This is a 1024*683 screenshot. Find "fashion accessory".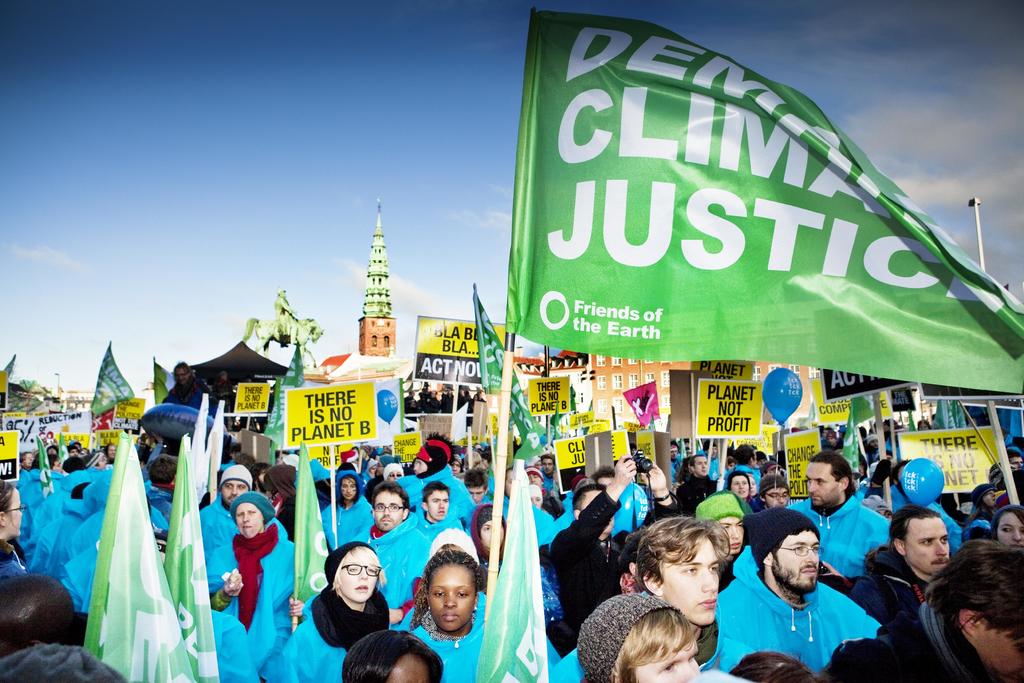
Bounding box: rect(579, 595, 680, 682).
